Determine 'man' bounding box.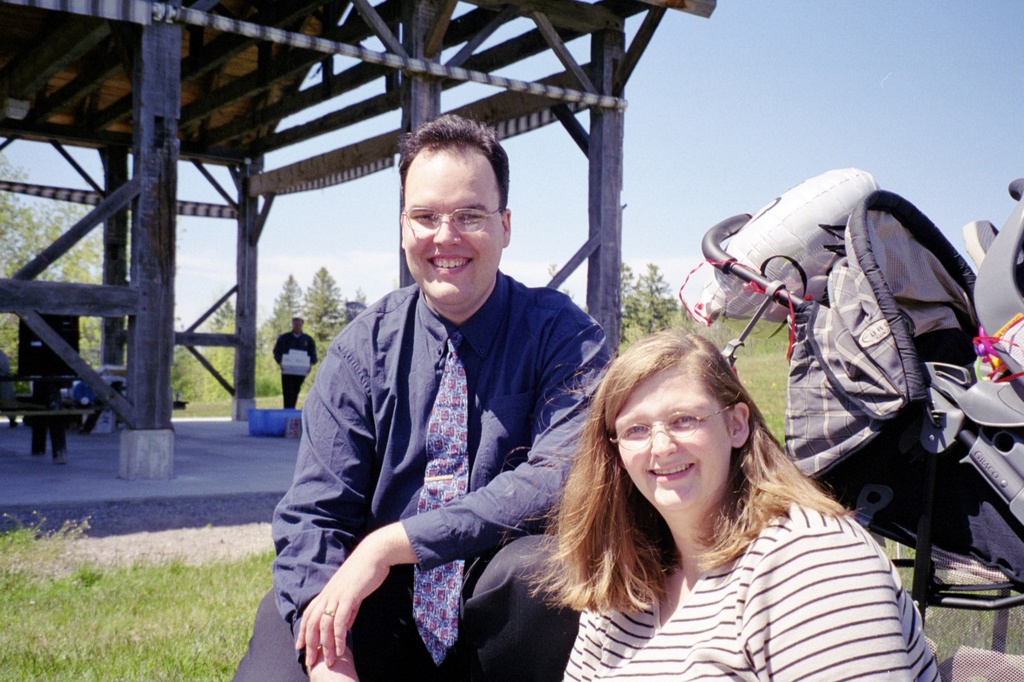
Determined: l=272, t=316, r=318, b=409.
